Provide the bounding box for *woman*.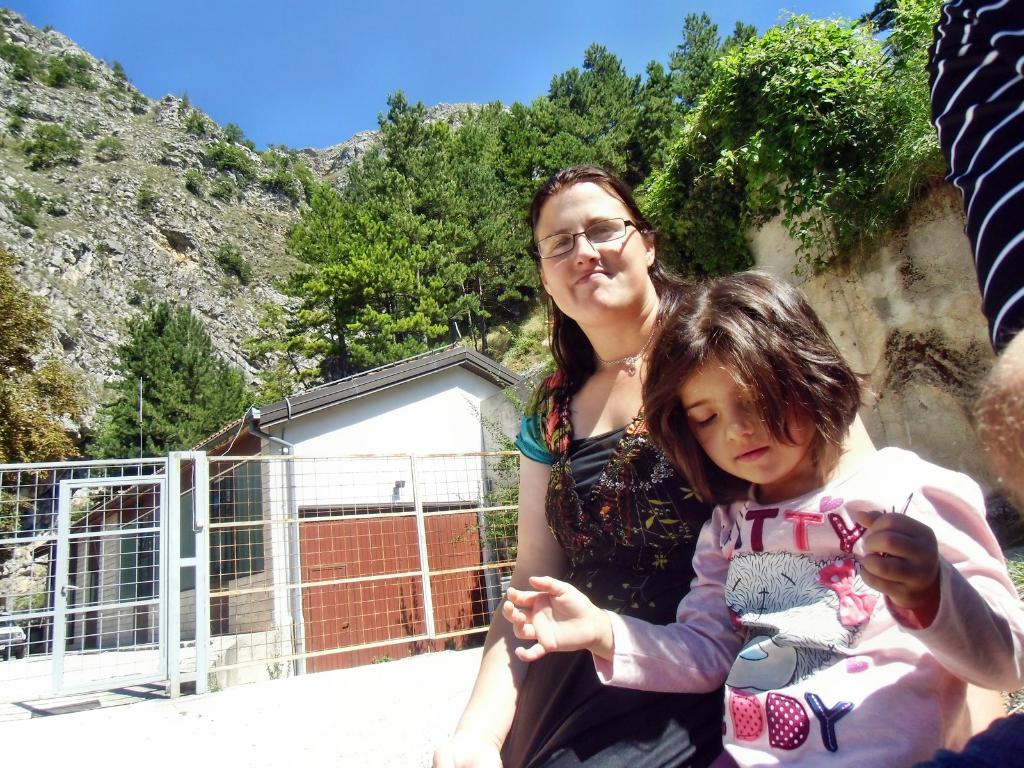
rect(493, 120, 723, 767).
